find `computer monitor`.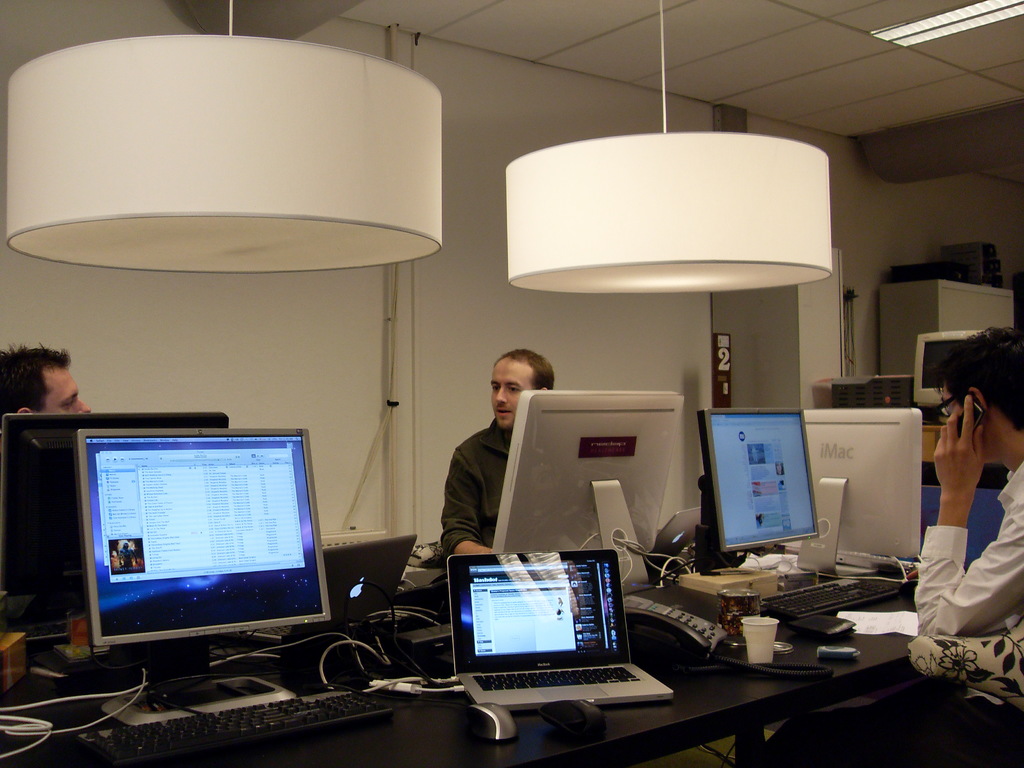
{"left": 697, "top": 406, "right": 817, "bottom": 573}.
